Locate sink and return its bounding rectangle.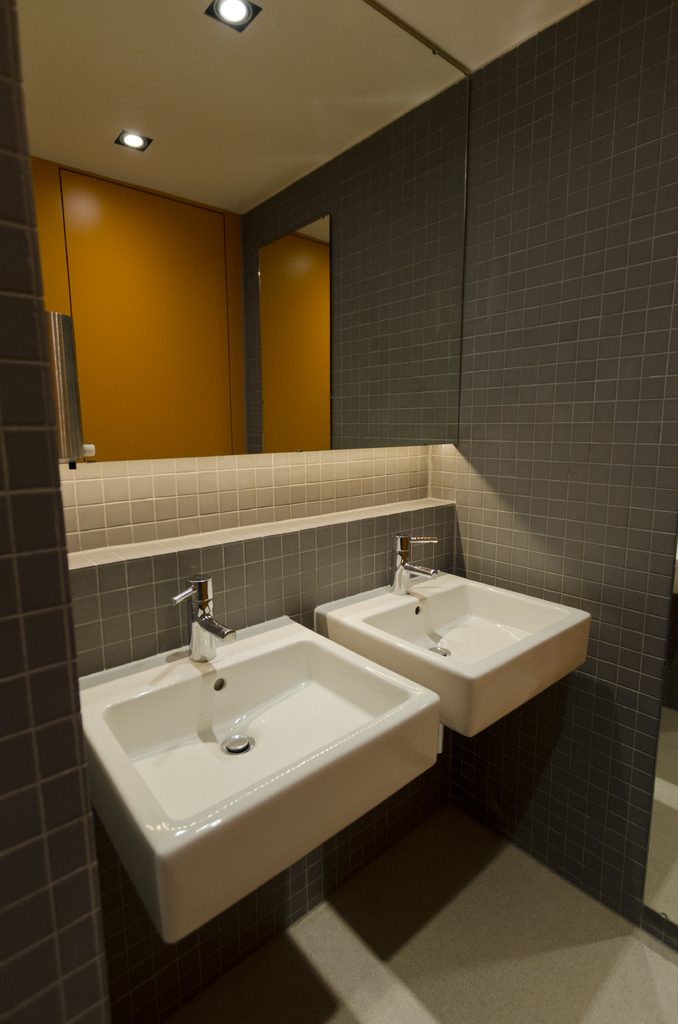
[left=74, top=574, right=444, bottom=947].
